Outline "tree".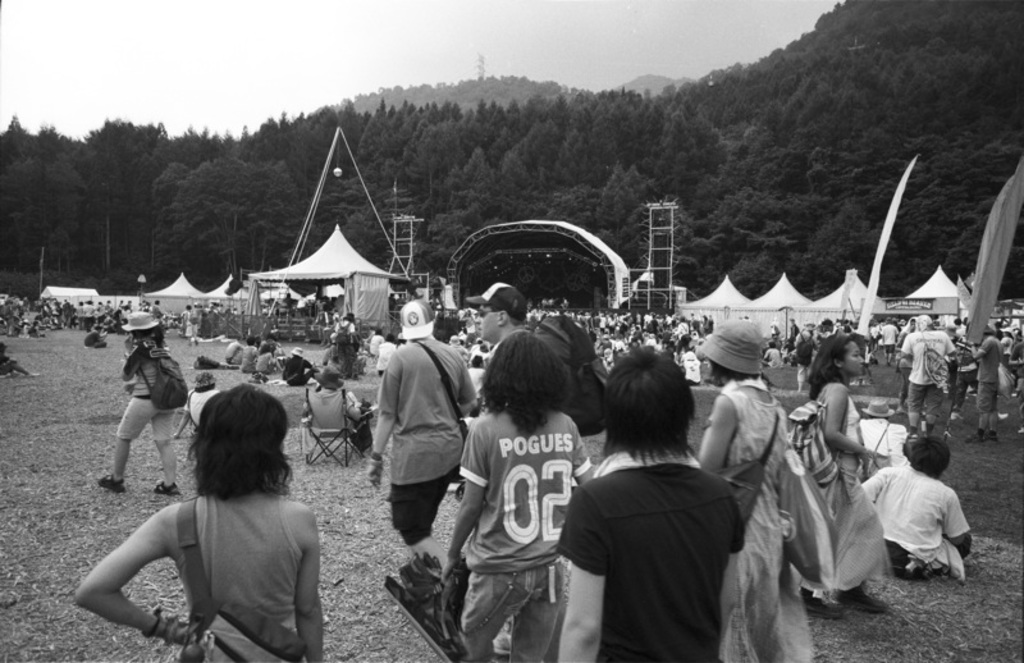
Outline: detection(604, 160, 658, 262).
